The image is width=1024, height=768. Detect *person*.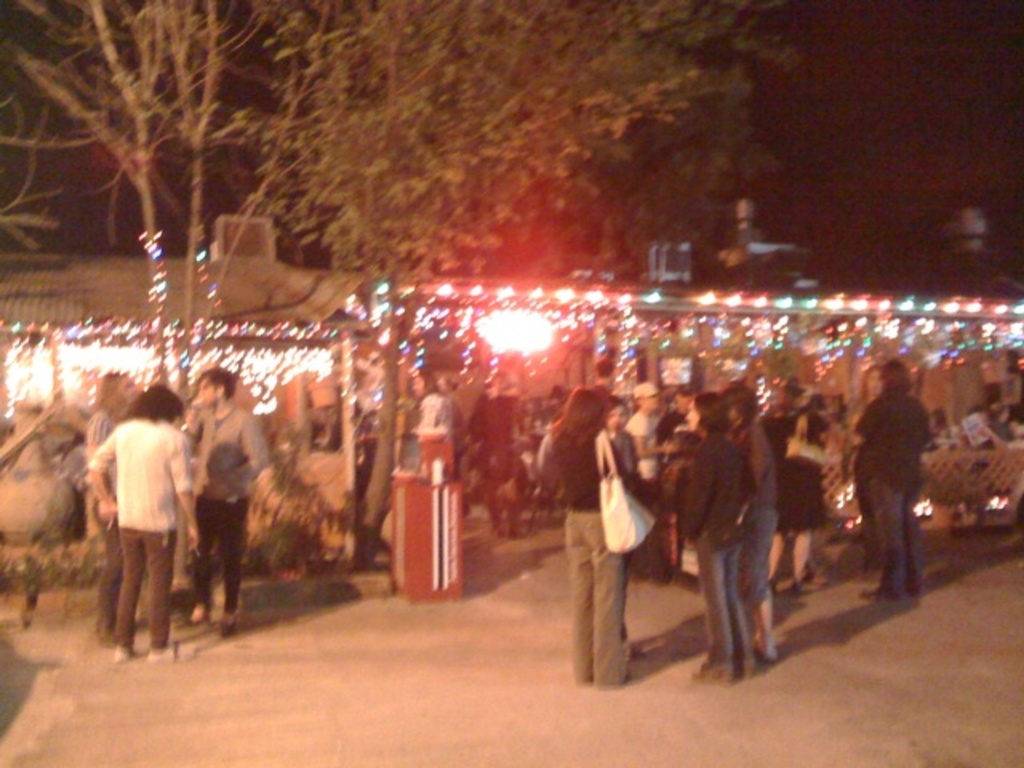
Detection: <bbox>851, 357, 888, 408</bbox>.
